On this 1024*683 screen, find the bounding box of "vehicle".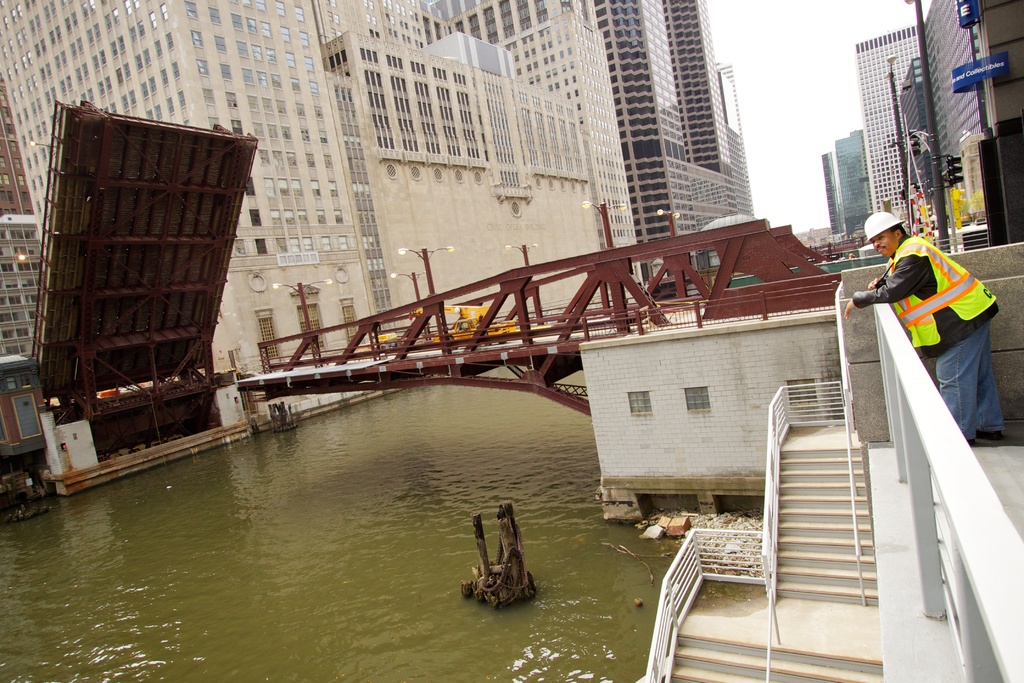
Bounding box: (x1=368, y1=331, x2=407, y2=358).
